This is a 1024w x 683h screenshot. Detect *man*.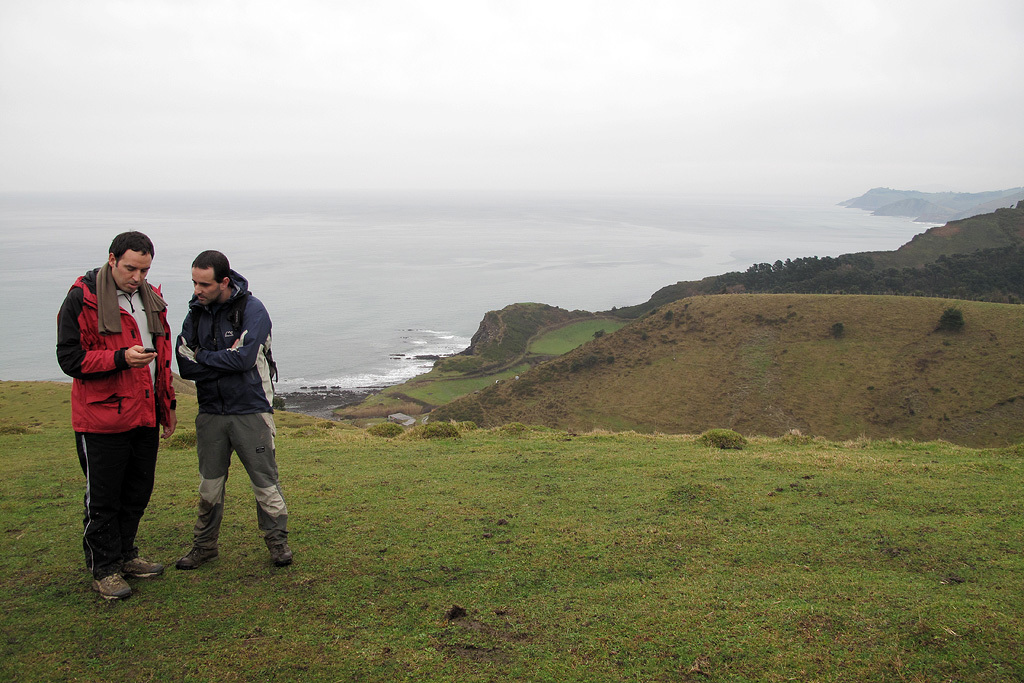
[x1=54, y1=227, x2=177, y2=596].
